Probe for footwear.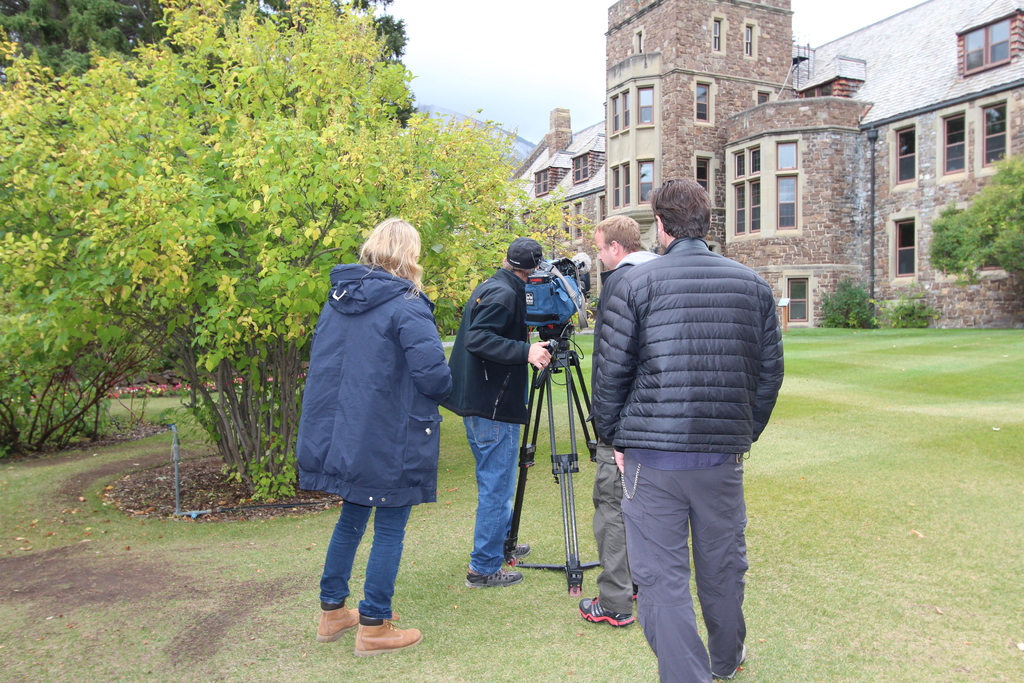
Probe result: [312,599,358,648].
